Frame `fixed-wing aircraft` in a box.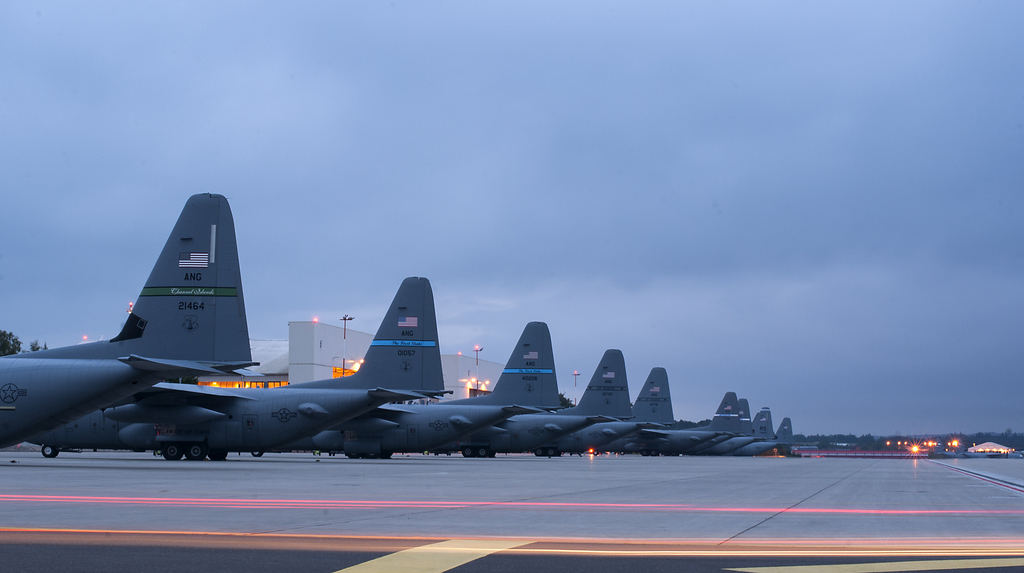
{"left": 442, "top": 350, "right": 639, "bottom": 457}.
